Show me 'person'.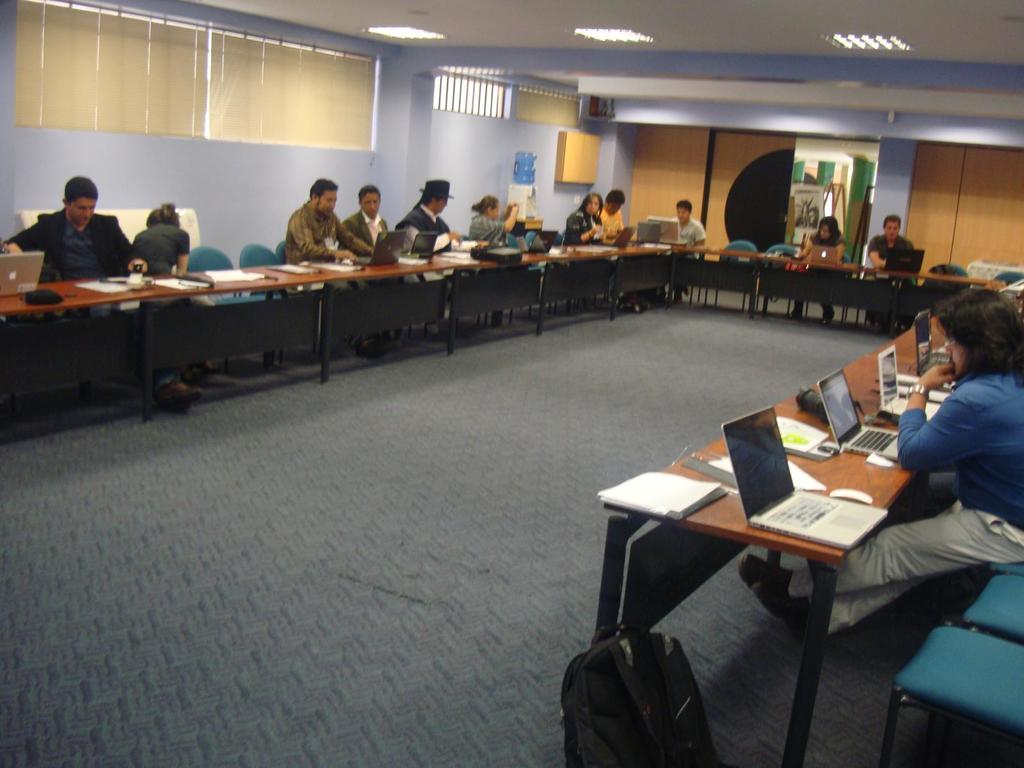
'person' is here: <bbox>865, 214, 916, 271</bbox>.
